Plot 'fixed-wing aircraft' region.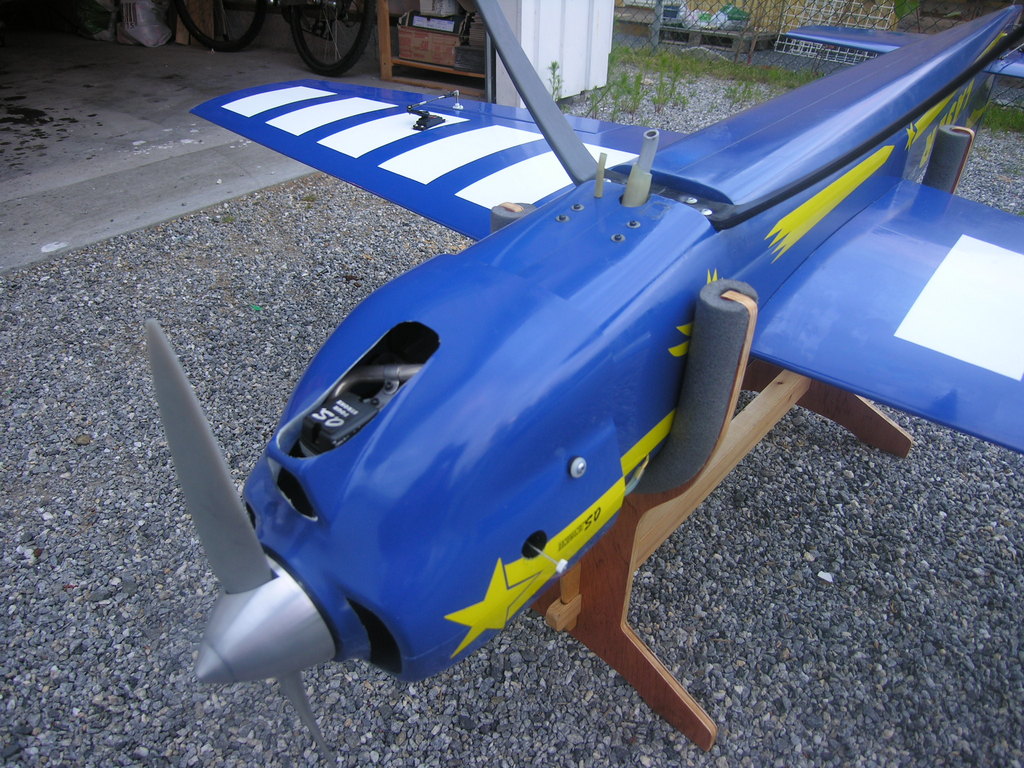
Plotted at <bbox>143, 0, 1023, 756</bbox>.
